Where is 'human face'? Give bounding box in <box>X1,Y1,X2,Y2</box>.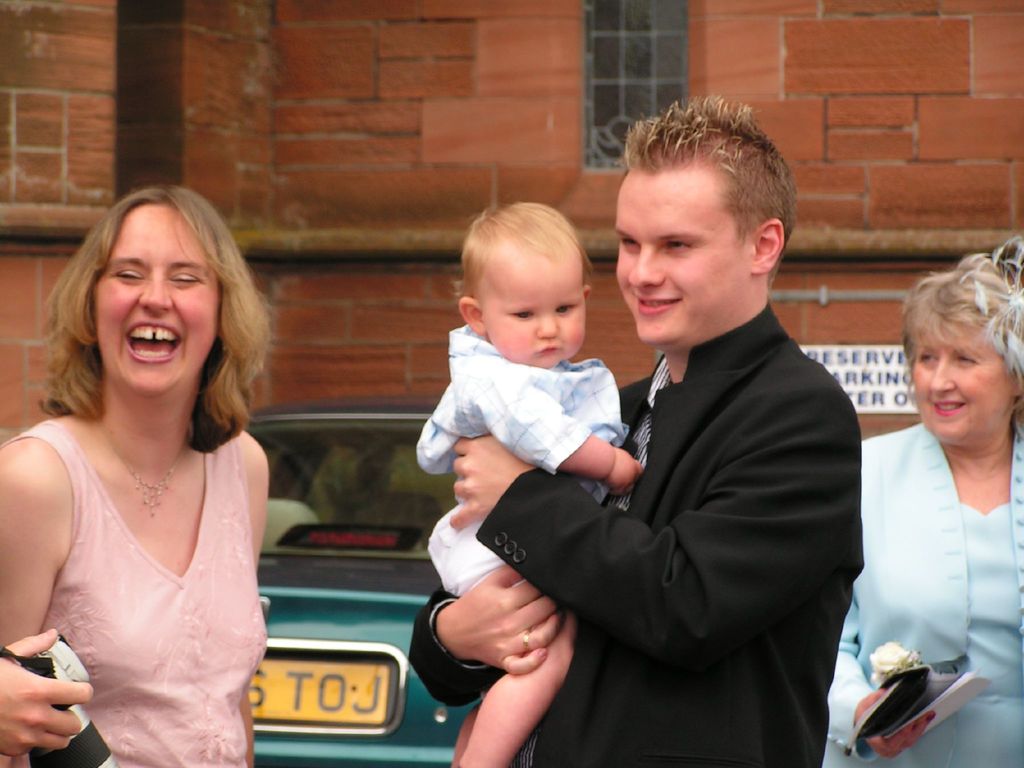
<box>484,261,590,365</box>.
